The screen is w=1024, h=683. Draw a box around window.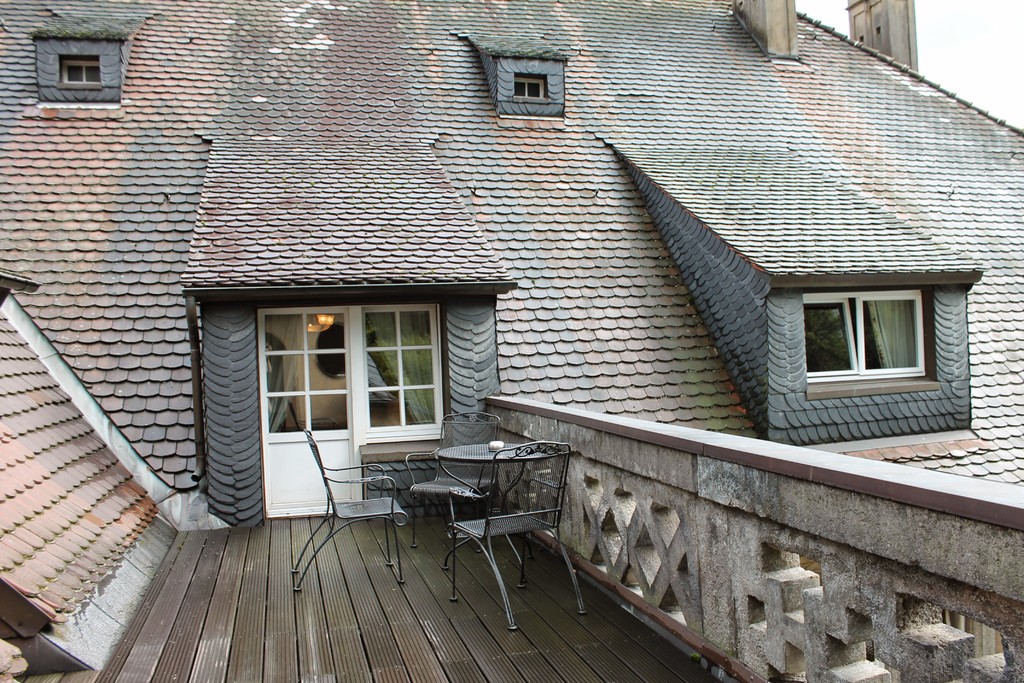
[left=515, top=74, right=552, bottom=103].
